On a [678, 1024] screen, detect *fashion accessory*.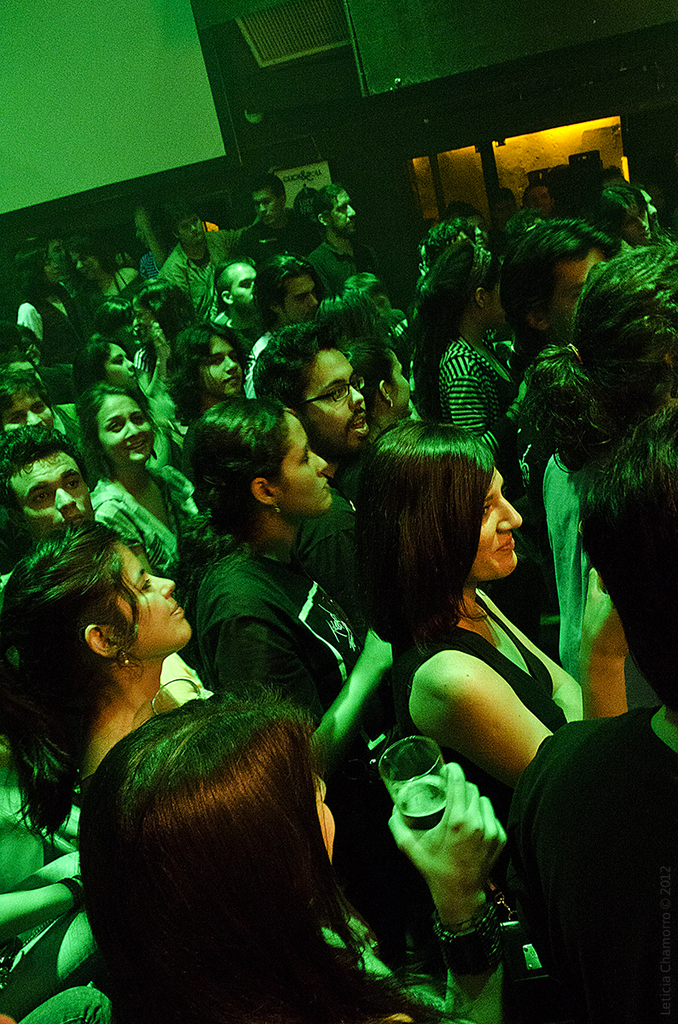
115, 644, 133, 672.
